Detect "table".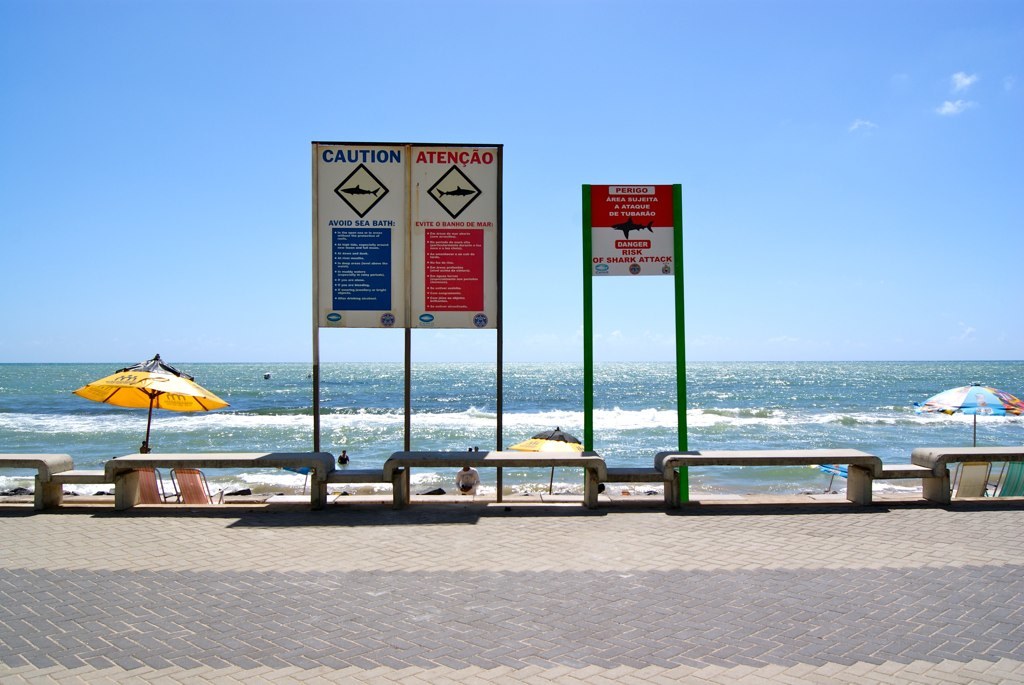
Detected at Rect(465, 442, 613, 509).
